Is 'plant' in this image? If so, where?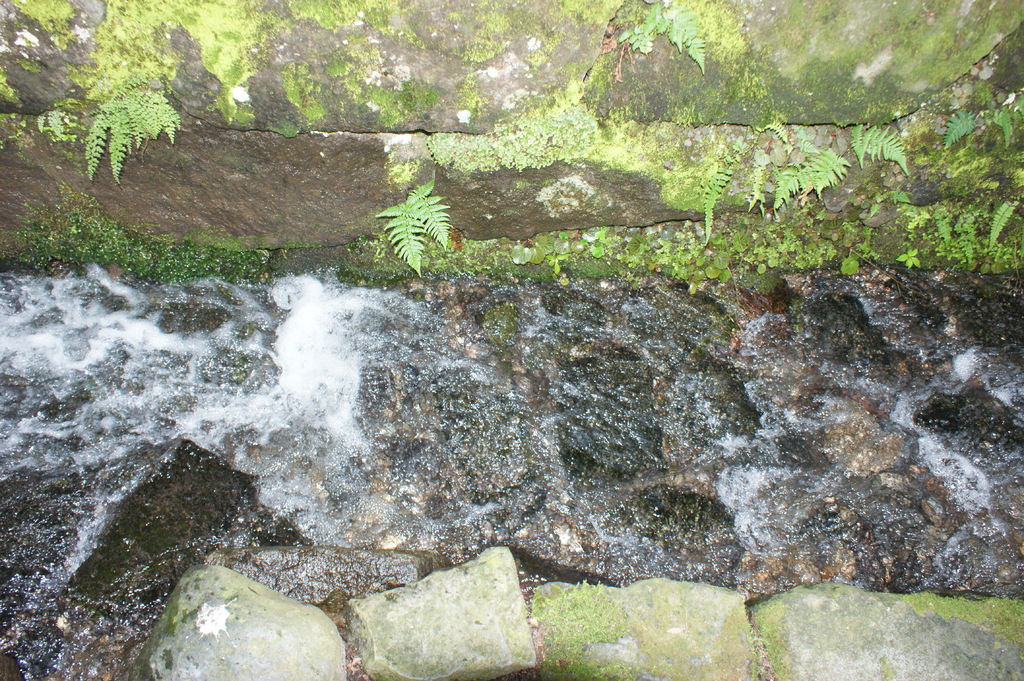
Yes, at 987,94,1023,148.
